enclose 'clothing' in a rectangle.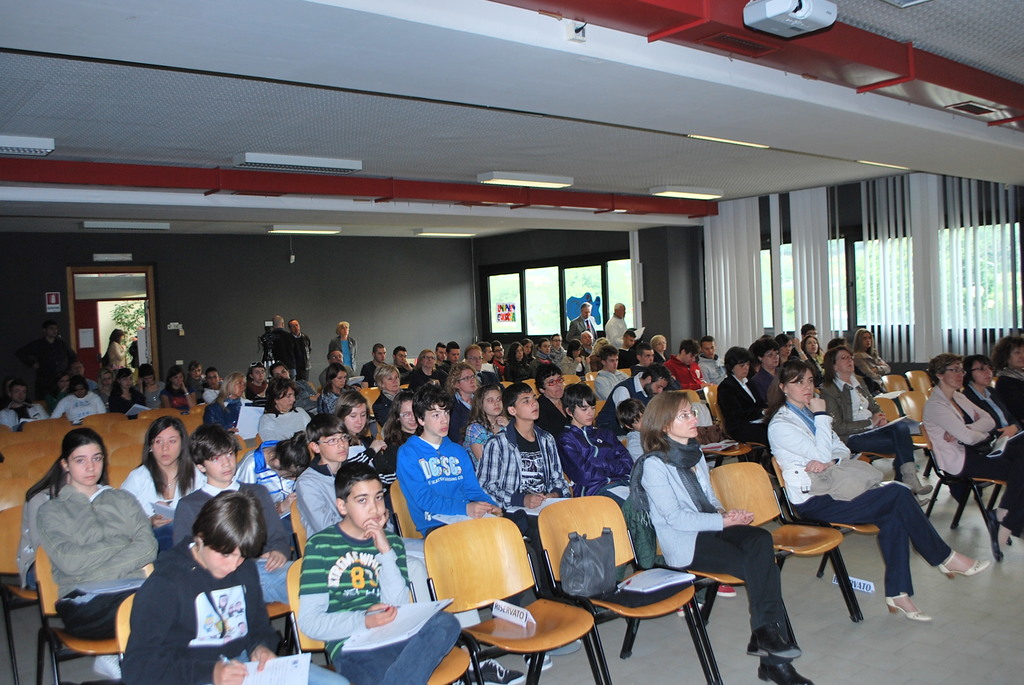
bbox=(392, 438, 502, 533).
